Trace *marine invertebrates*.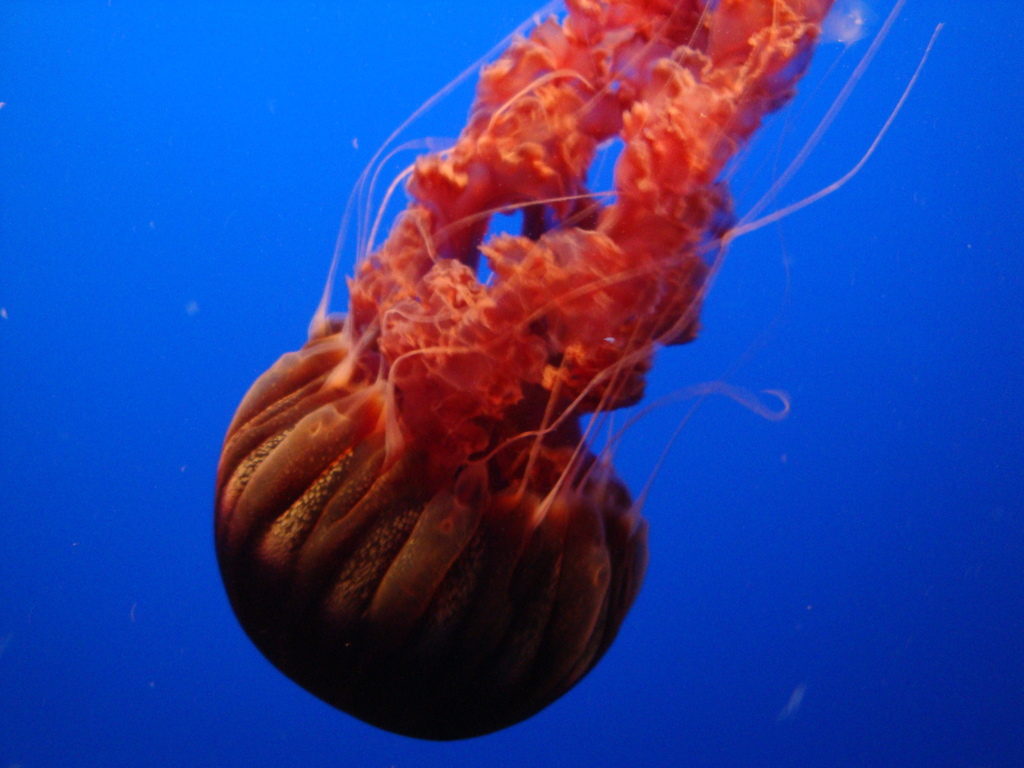
Traced to bbox=[209, 0, 943, 742].
